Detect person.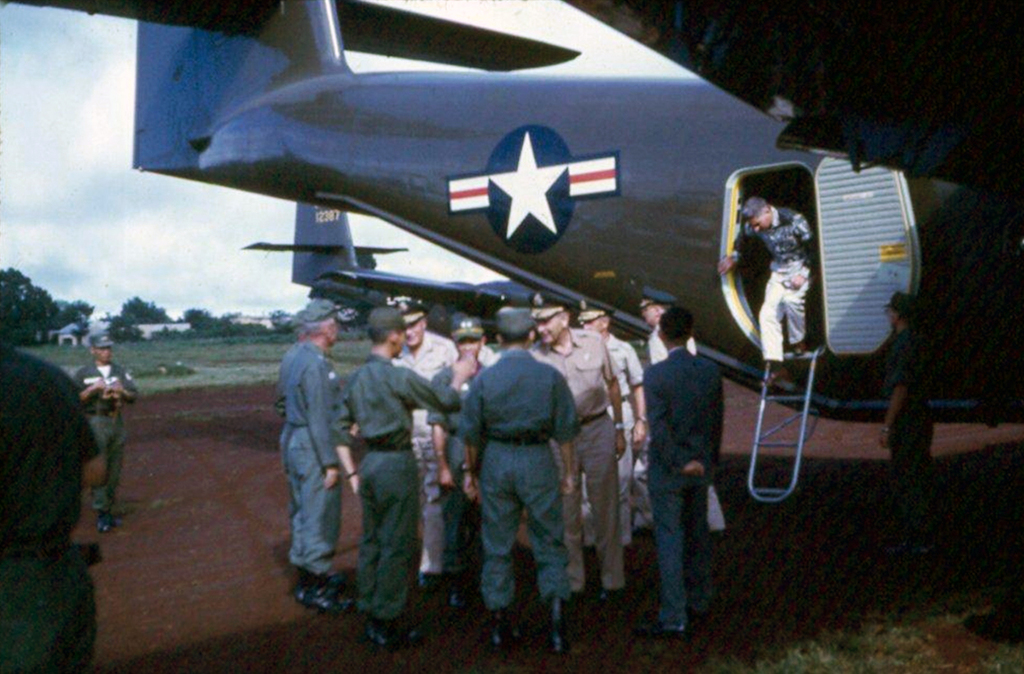
Detected at [x1=451, y1=297, x2=578, y2=639].
